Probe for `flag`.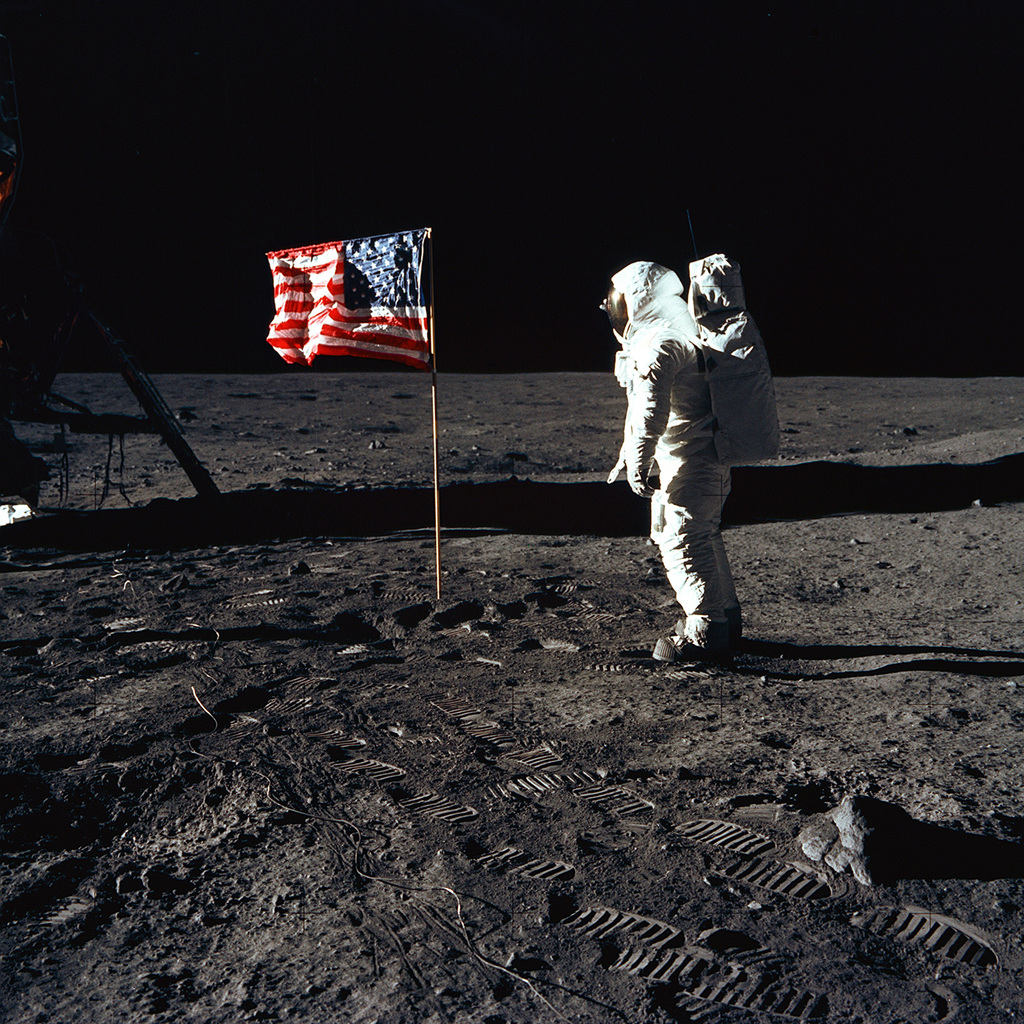
Probe result: <bbox>270, 230, 451, 365</bbox>.
